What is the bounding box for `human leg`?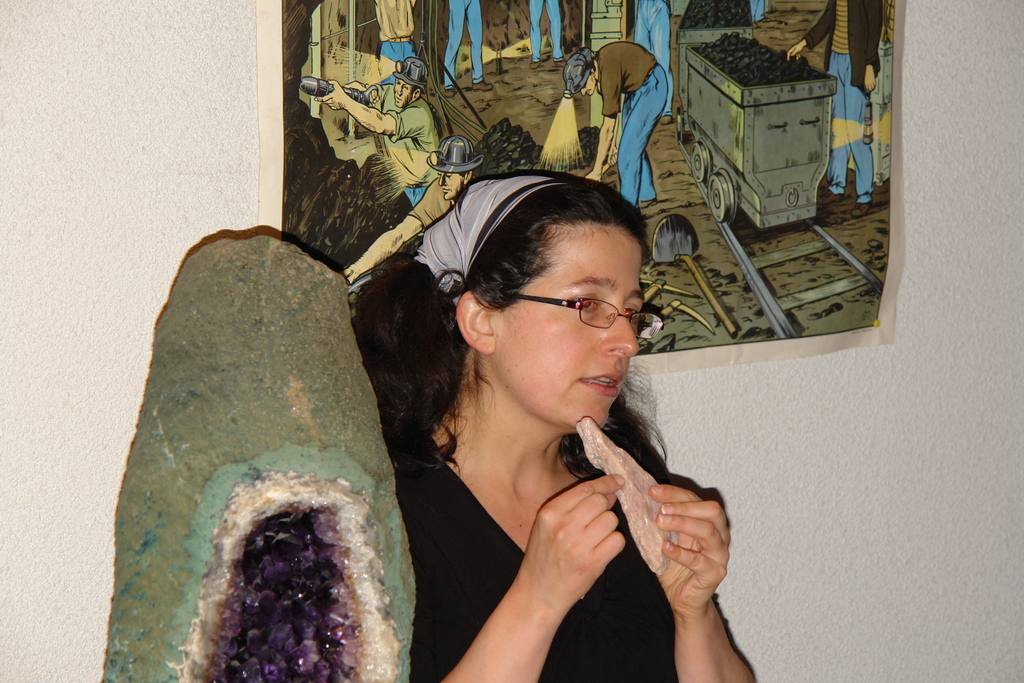
[x1=467, y1=3, x2=492, y2=90].
